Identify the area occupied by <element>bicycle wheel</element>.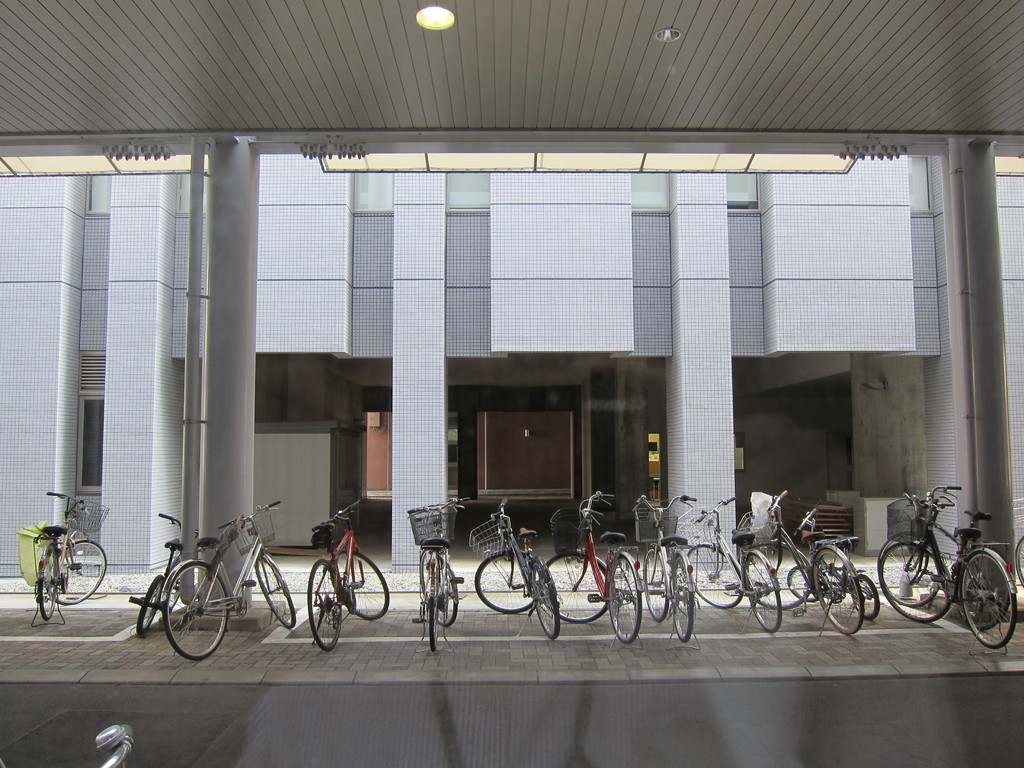
Area: <bbox>308, 559, 341, 651</bbox>.
